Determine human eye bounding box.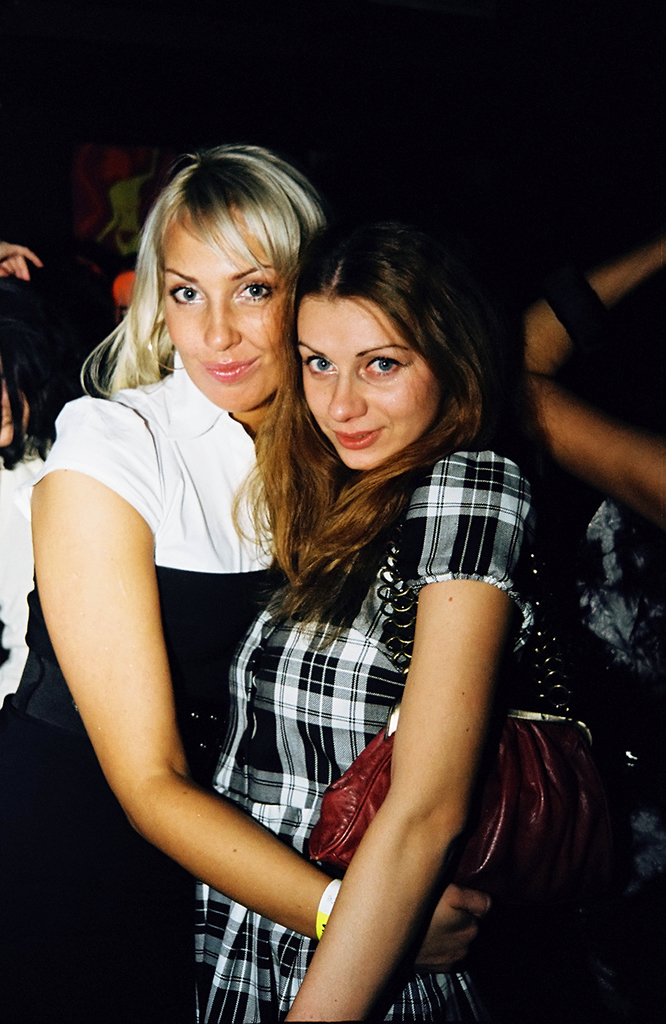
Determined: 166:276:203:308.
